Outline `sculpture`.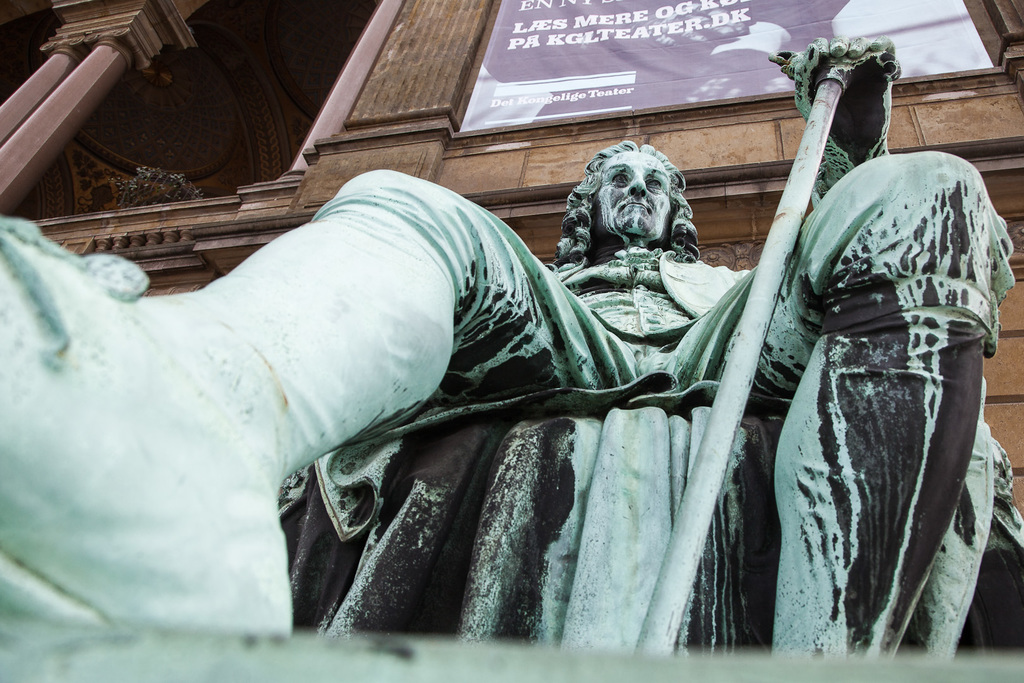
Outline: l=84, t=67, r=992, b=656.
